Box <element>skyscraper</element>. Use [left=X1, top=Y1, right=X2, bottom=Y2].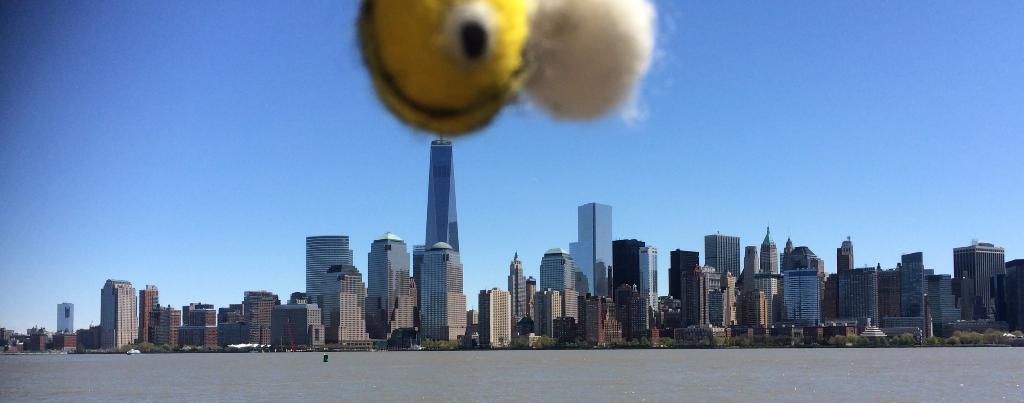
[left=378, top=238, right=424, bottom=345].
